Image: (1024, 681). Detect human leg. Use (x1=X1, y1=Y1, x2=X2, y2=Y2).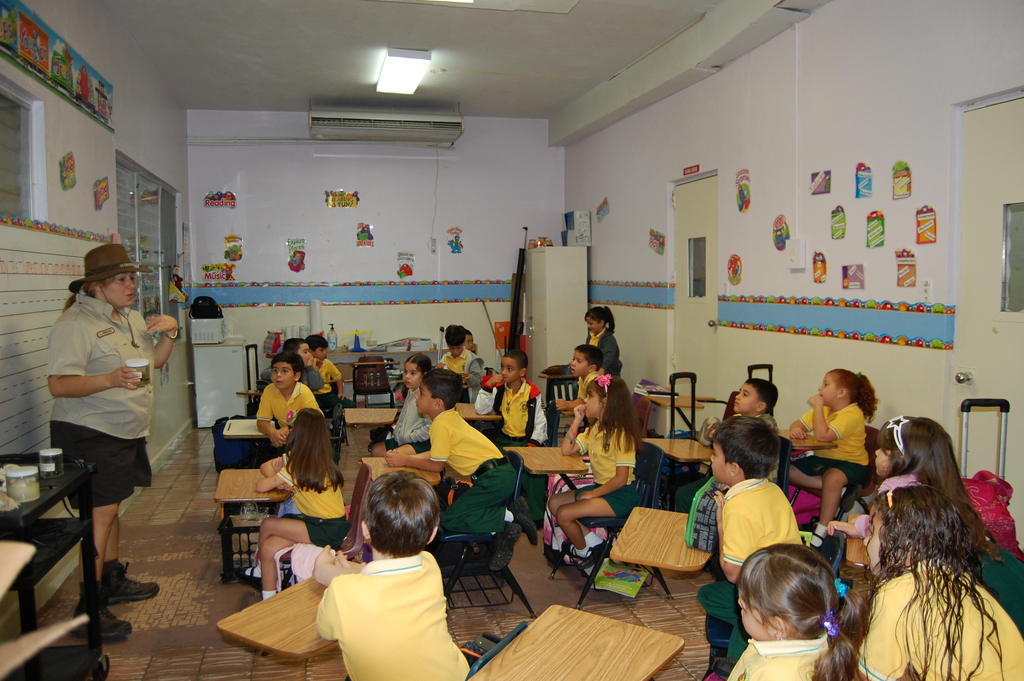
(x1=727, y1=620, x2=751, y2=657).
